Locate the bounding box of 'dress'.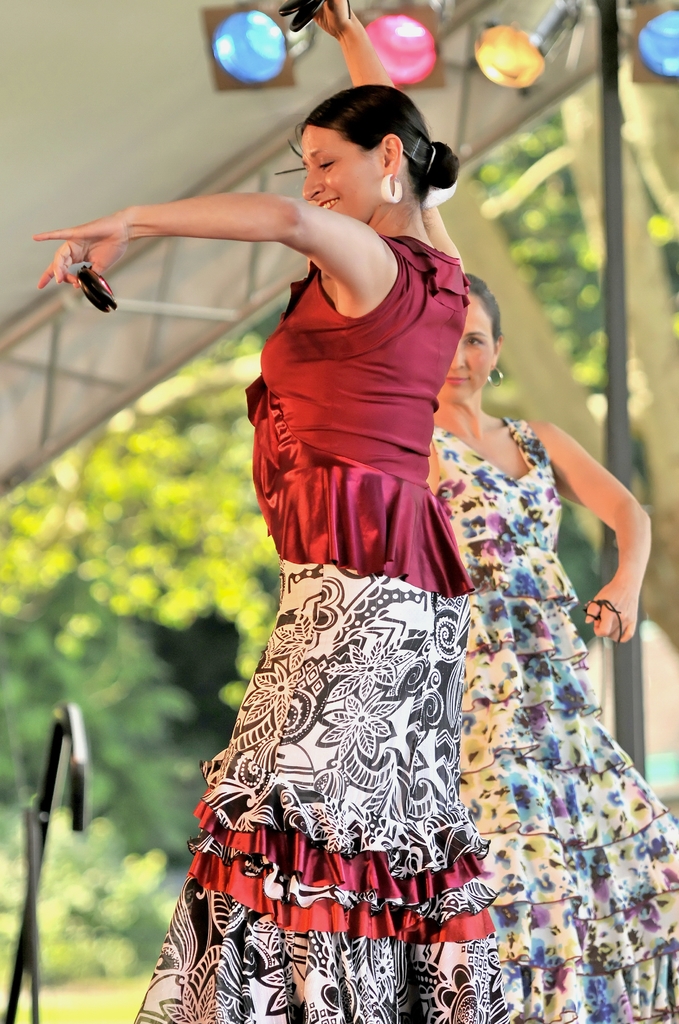
Bounding box: [x1=136, y1=236, x2=508, y2=1023].
